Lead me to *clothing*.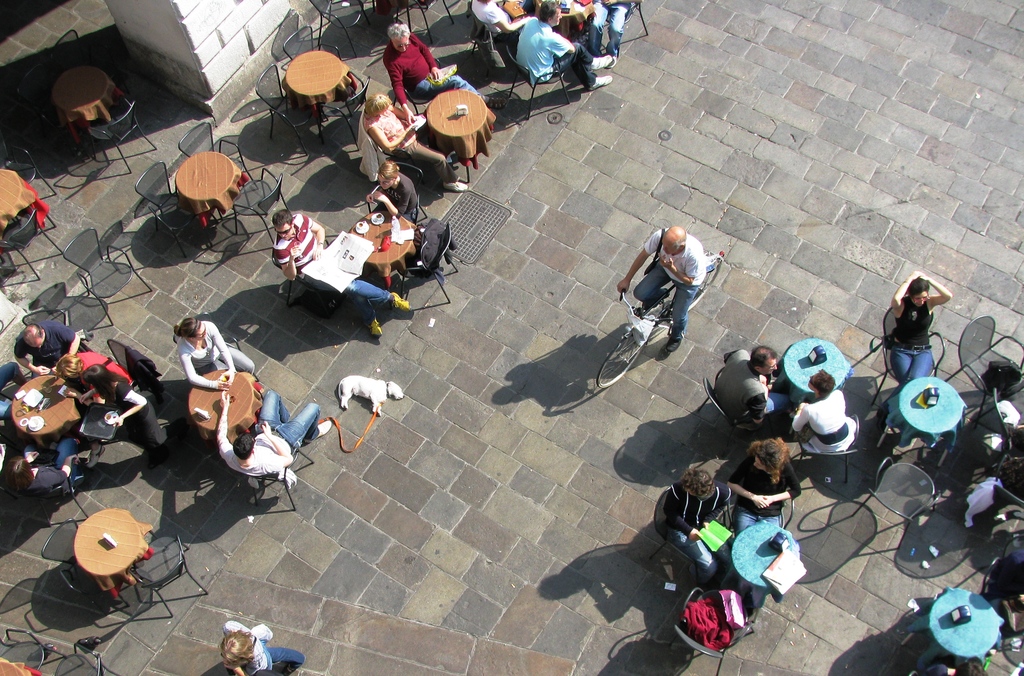
Lead to box(371, 170, 417, 223).
